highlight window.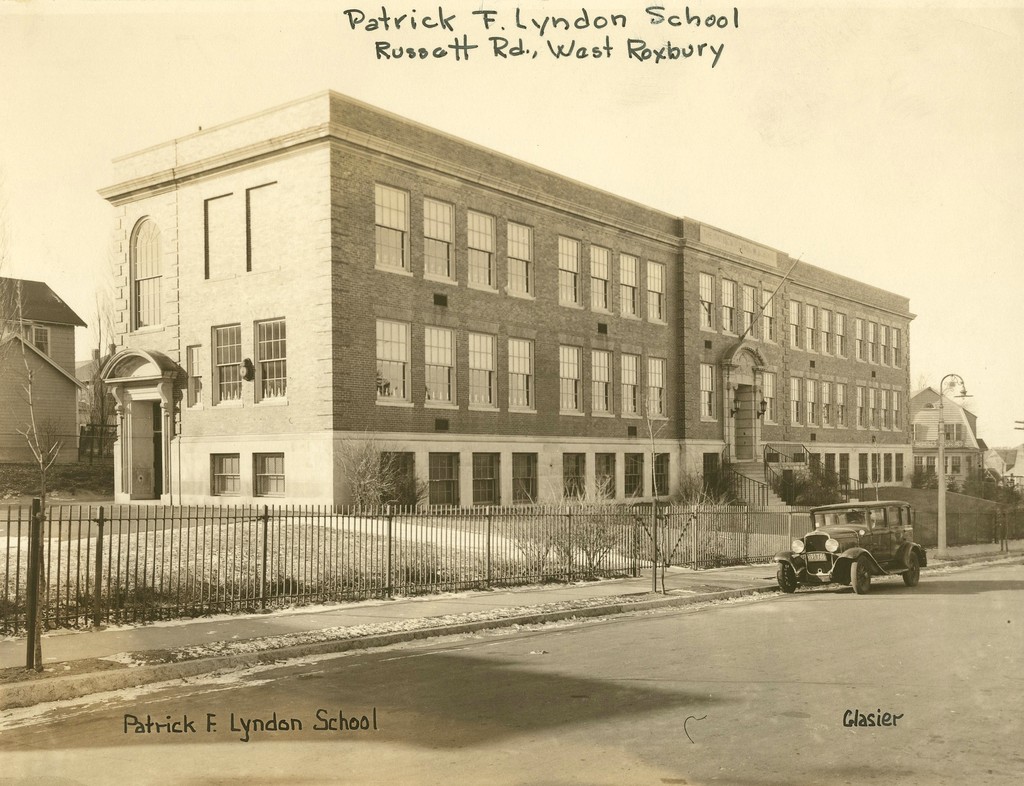
Highlighted region: <region>562, 445, 584, 492</region>.
